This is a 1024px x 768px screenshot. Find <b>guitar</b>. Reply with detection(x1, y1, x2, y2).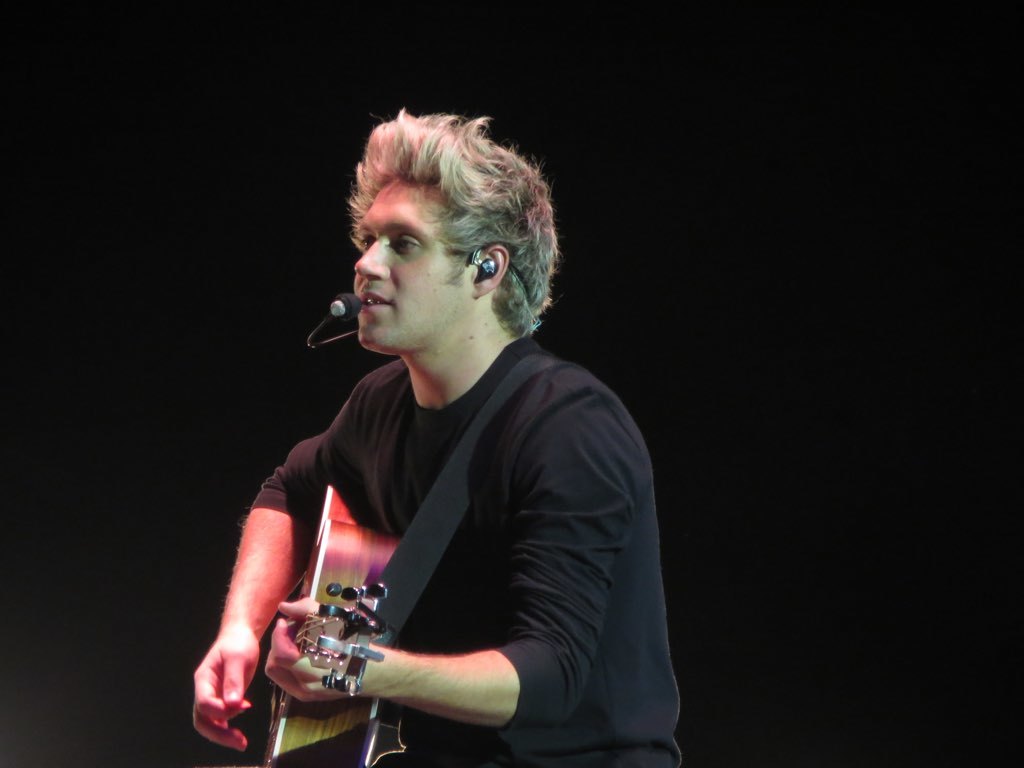
detection(259, 479, 370, 747).
